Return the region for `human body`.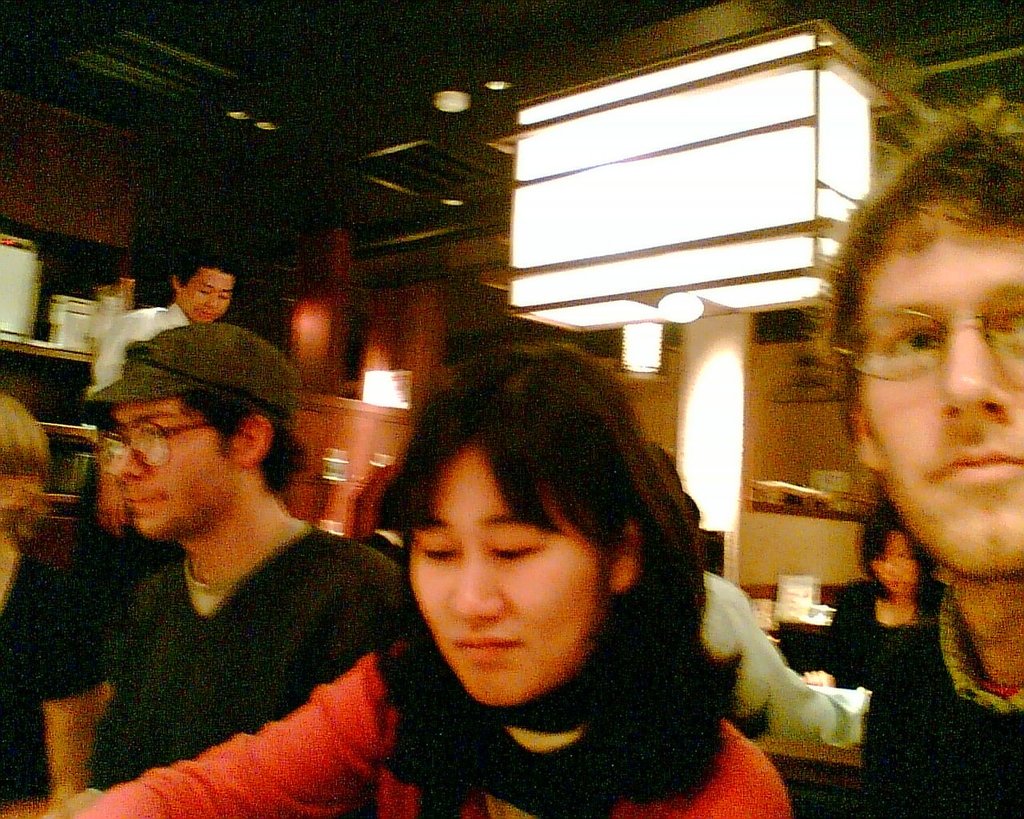
[x1=775, y1=134, x2=1023, y2=797].
